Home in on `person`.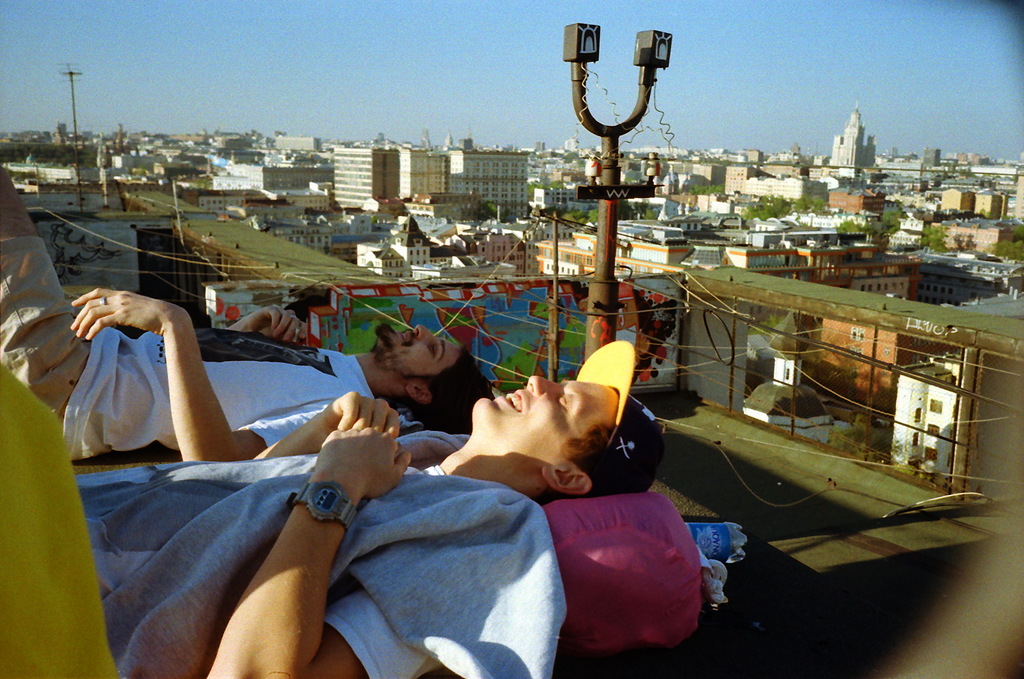
Homed in at {"left": 0, "top": 163, "right": 496, "bottom": 468}.
